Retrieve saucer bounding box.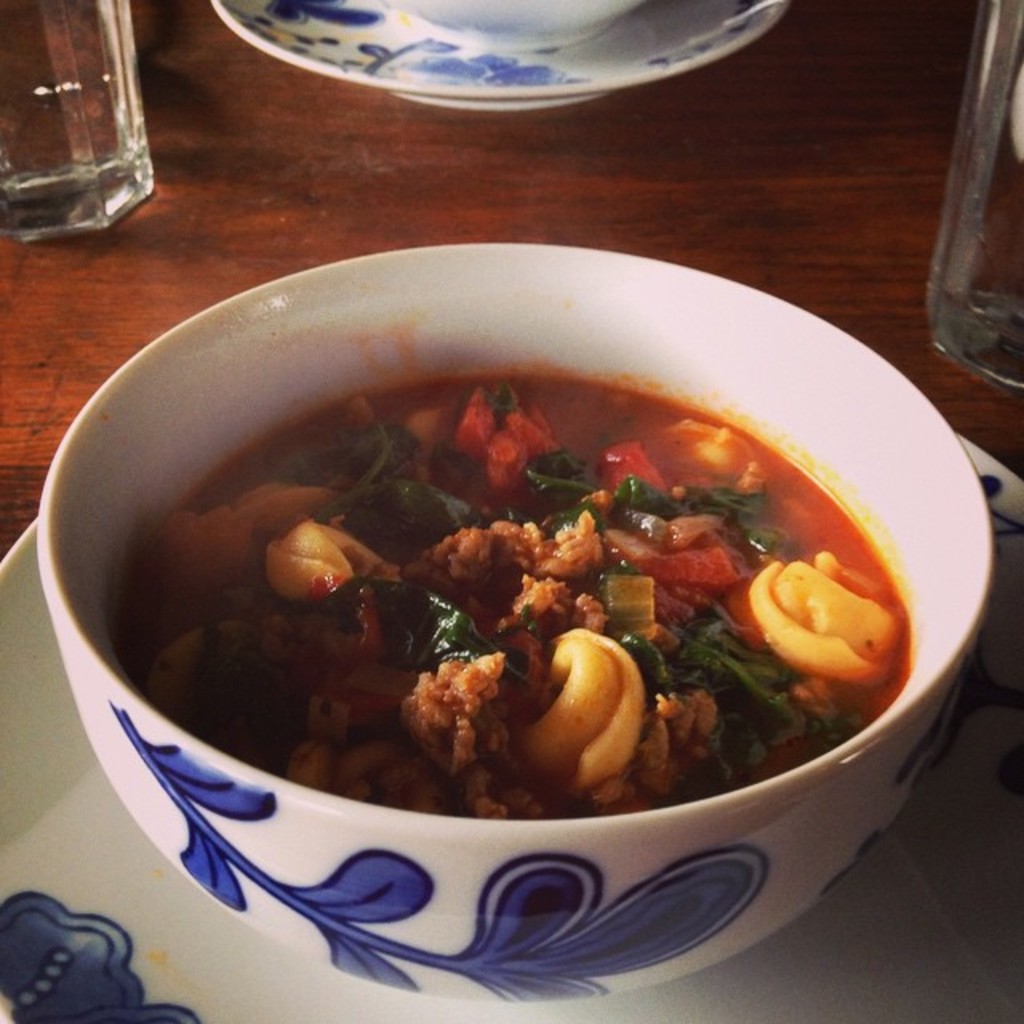
Bounding box: rect(2, 426, 1022, 1022).
